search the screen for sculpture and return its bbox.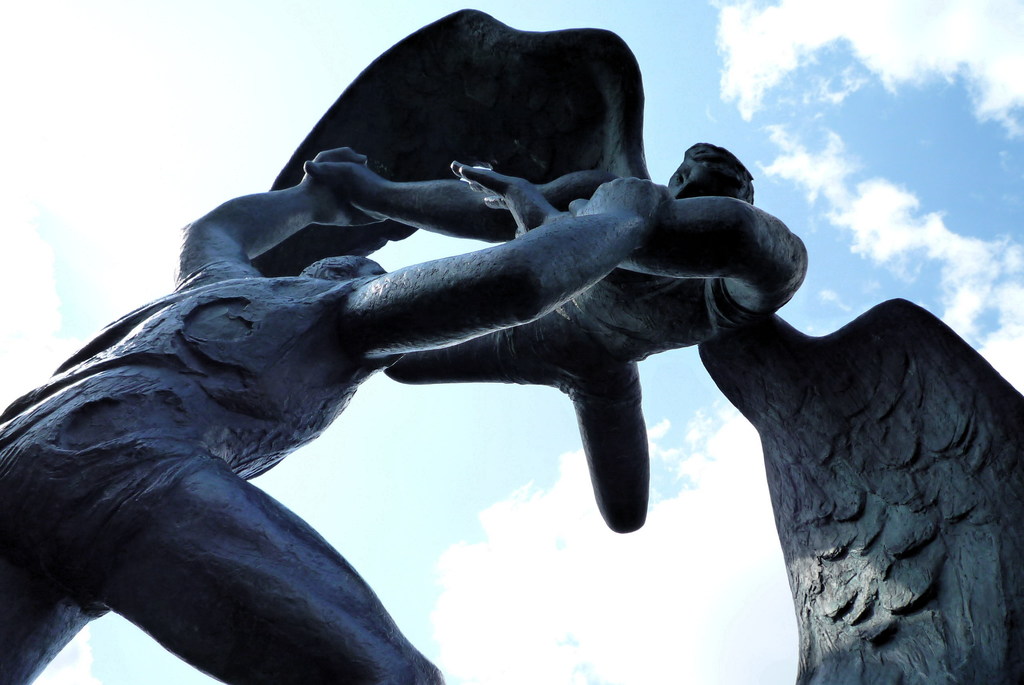
Found: [259,6,1023,684].
